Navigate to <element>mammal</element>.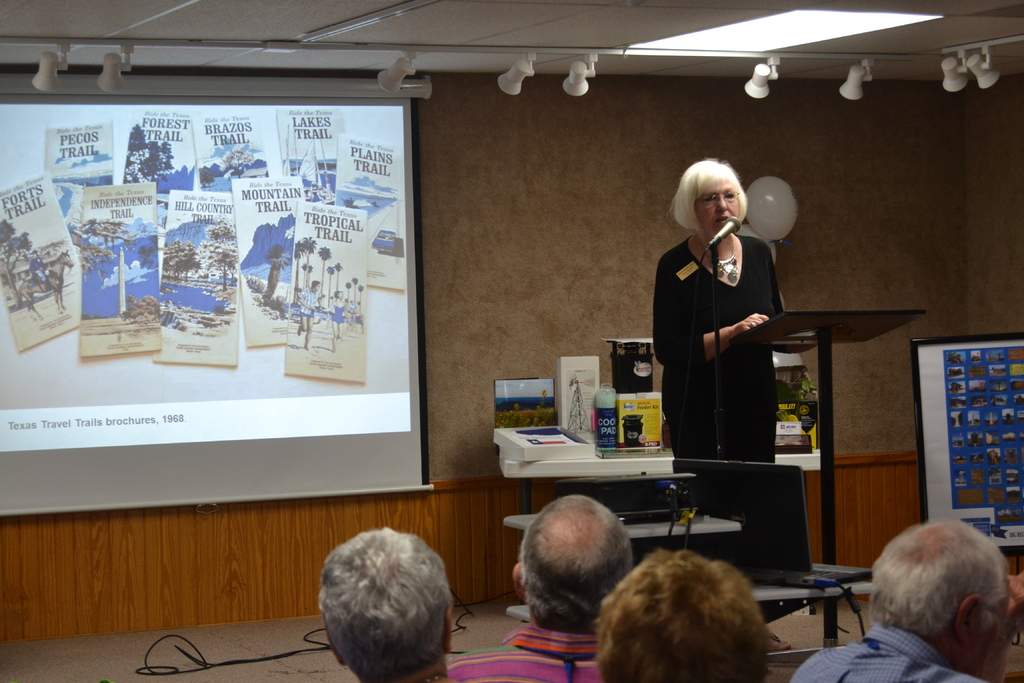
Navigation target: 15:254:76:313.
